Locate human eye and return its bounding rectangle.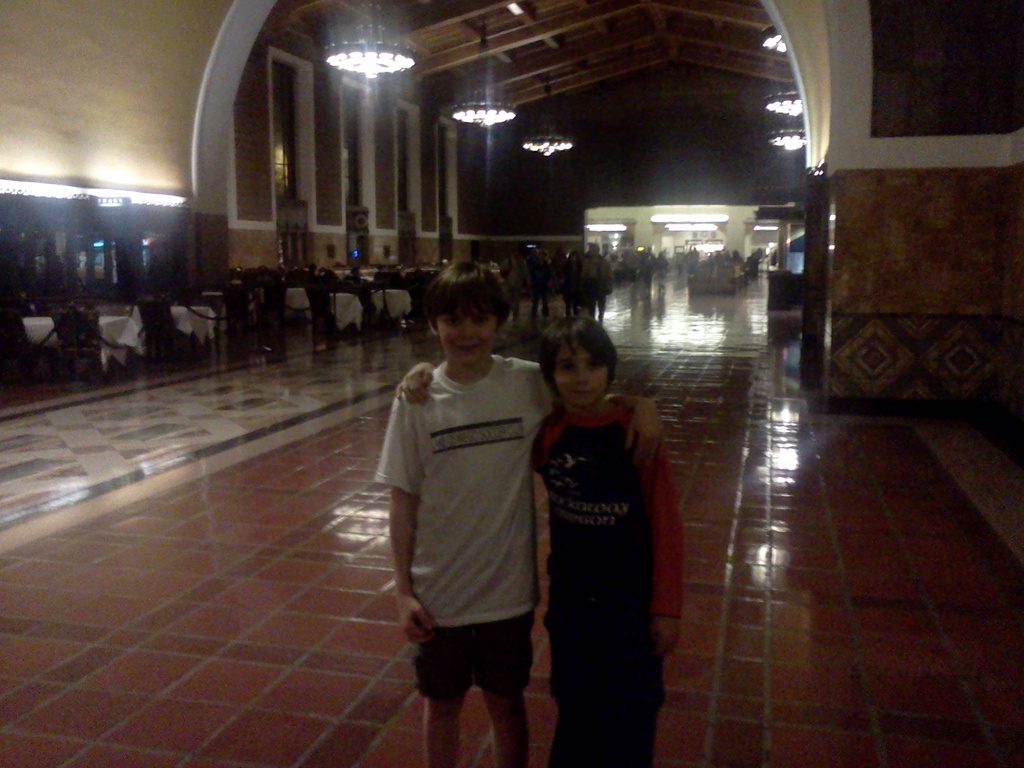
[586,360,602,369].
